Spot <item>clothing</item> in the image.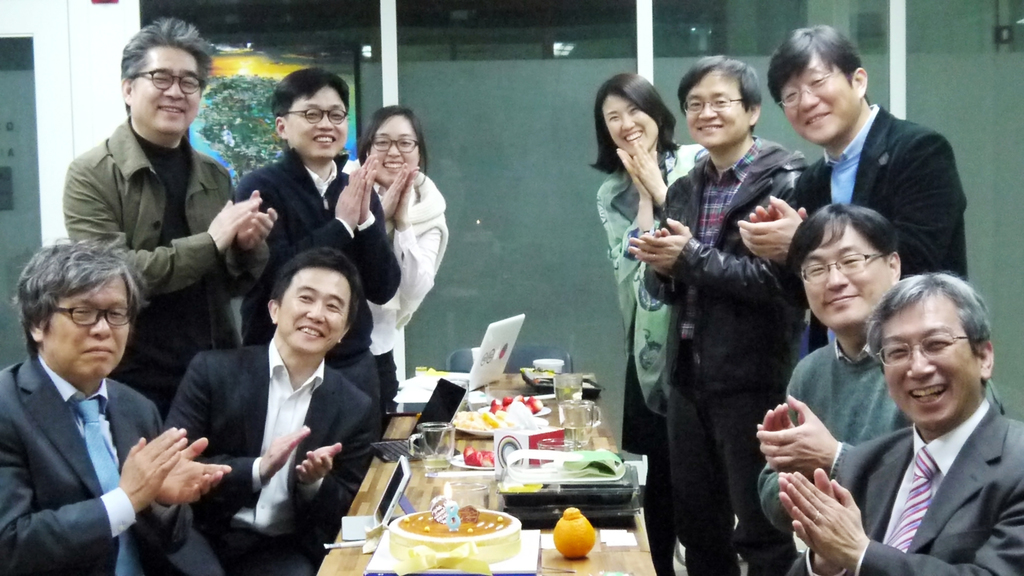
<item>clothing</item> found at pyautogui.locateOnScreen(168, 333, 376, 575).
